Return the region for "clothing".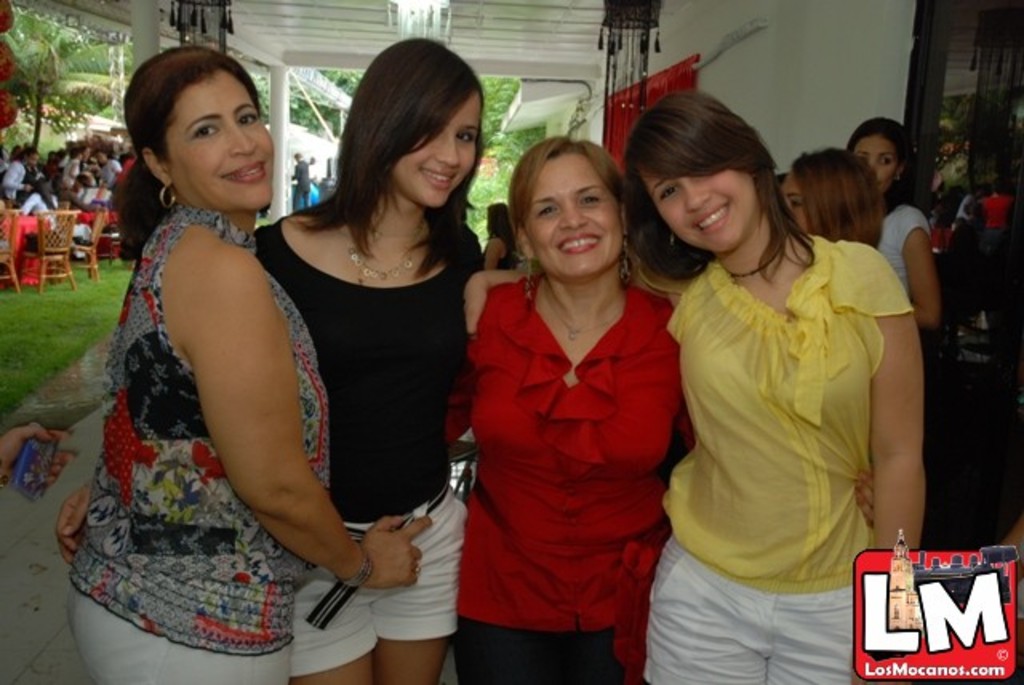
box=[0, 190, 50, 237].
